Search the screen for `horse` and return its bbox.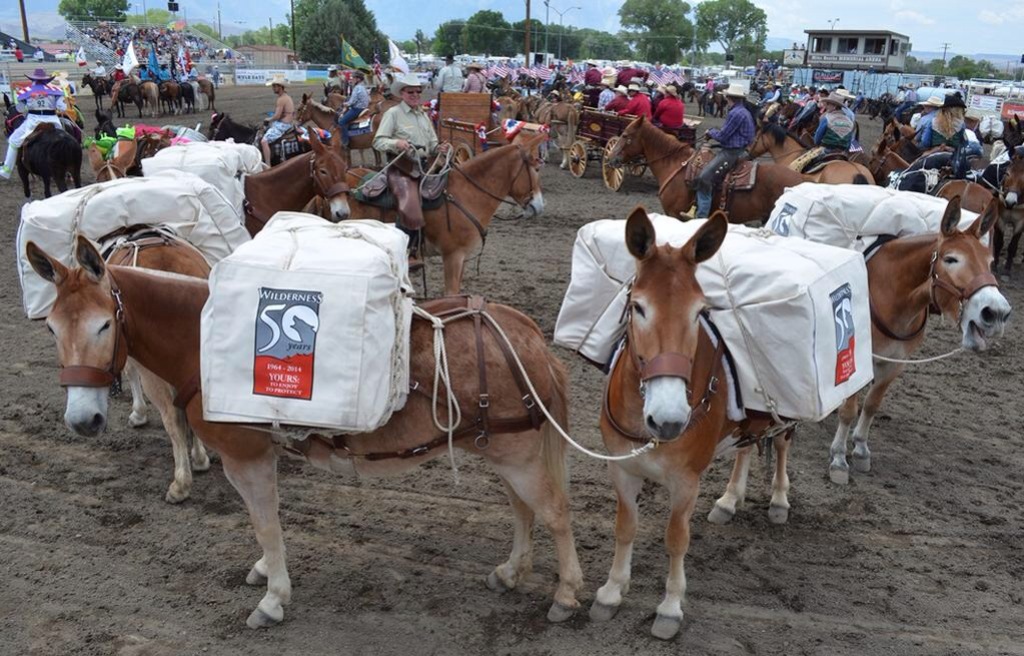
Found: region(990, 158, 1023, 266).
